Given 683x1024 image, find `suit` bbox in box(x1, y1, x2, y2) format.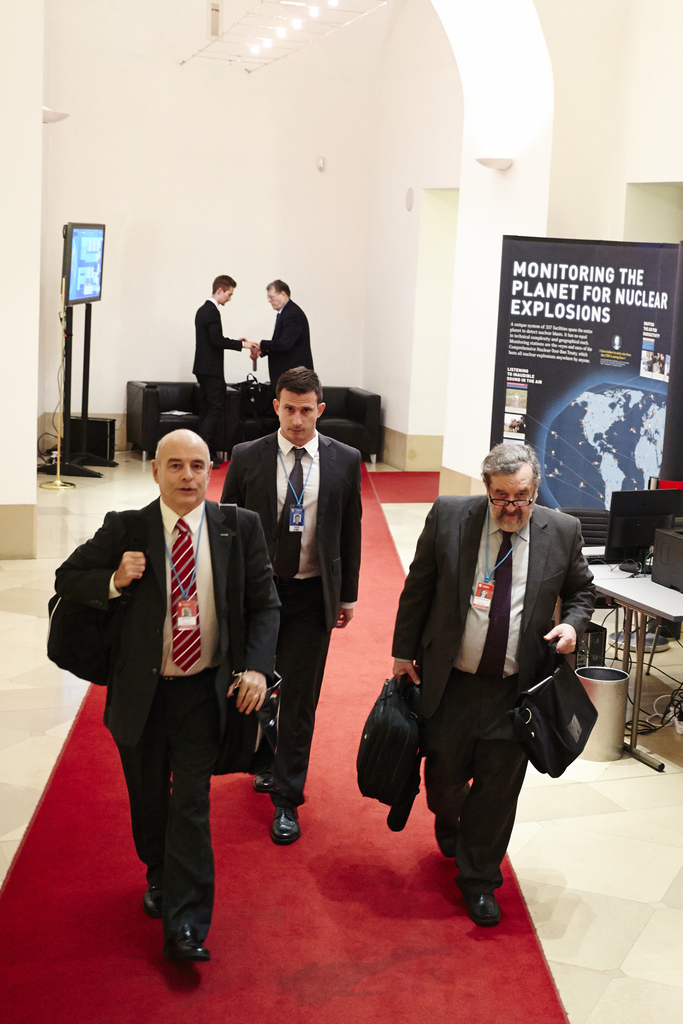
box(256, 297, 315, 386).
